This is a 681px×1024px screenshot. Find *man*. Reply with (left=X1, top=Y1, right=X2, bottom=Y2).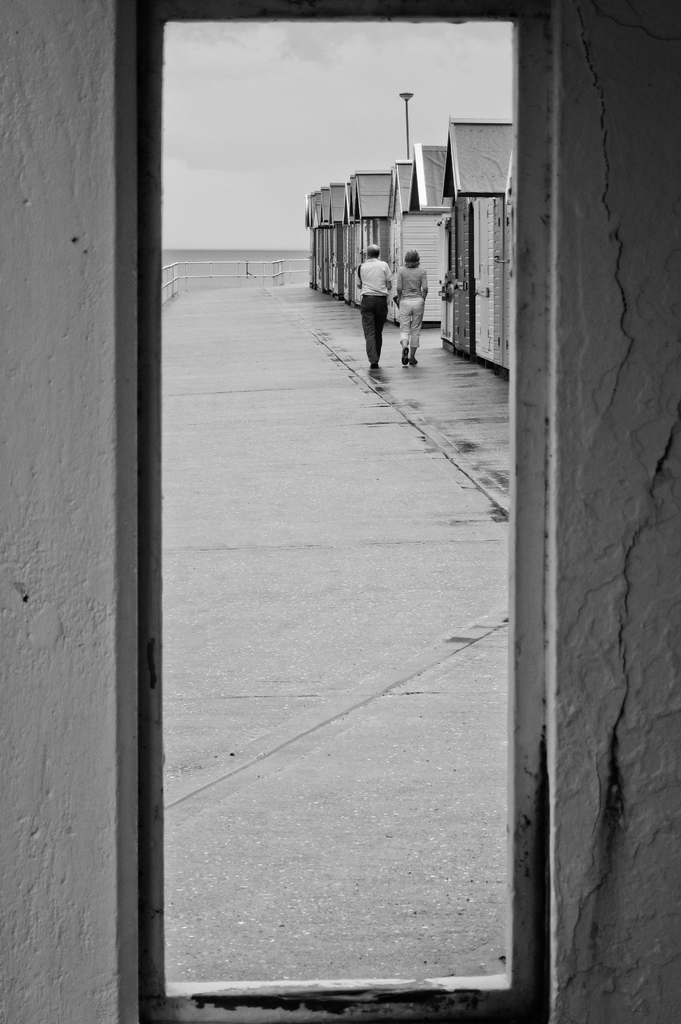
(left=354, top=234, right=416, bottom=356).
